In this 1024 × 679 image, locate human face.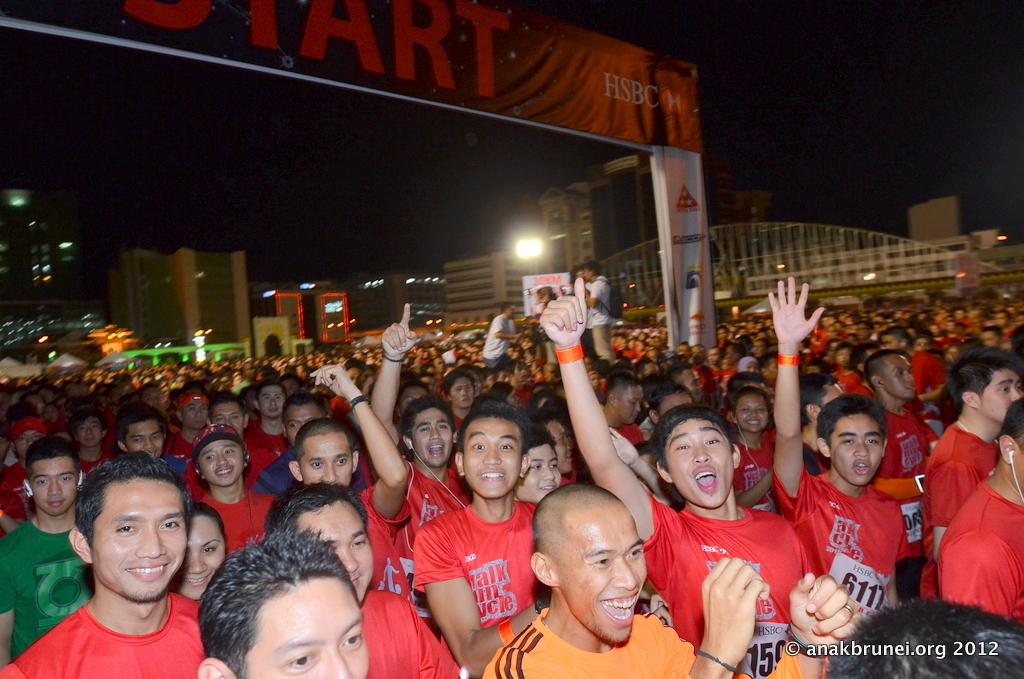
Bounding box: (x1=830, y1=414, x2=882, y2=486).
